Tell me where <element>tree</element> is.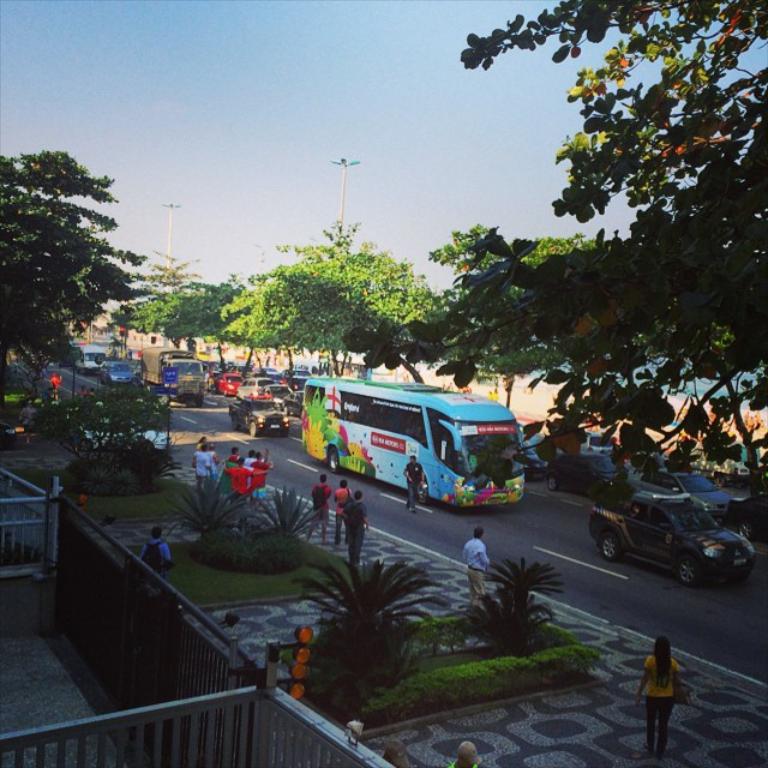
<element>tree</element> is at detection(29, 373, 176, 482).
